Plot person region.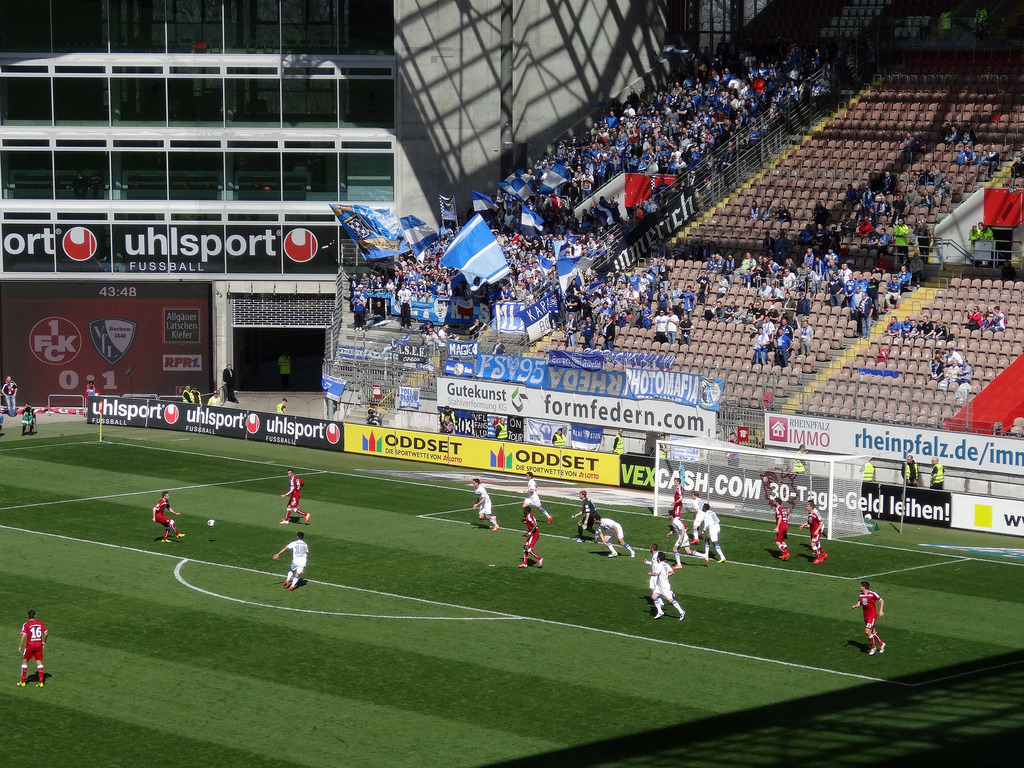
Plotted at box=[283, 468, 315, 523].
